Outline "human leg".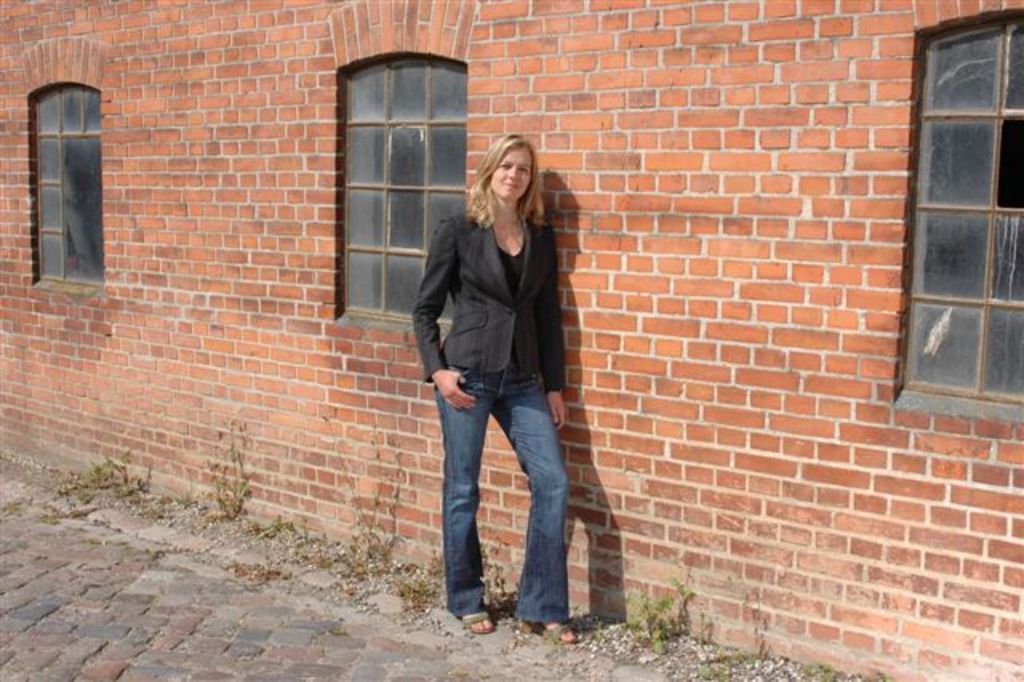
Outline: BBox(496, 371, 579, 637).
